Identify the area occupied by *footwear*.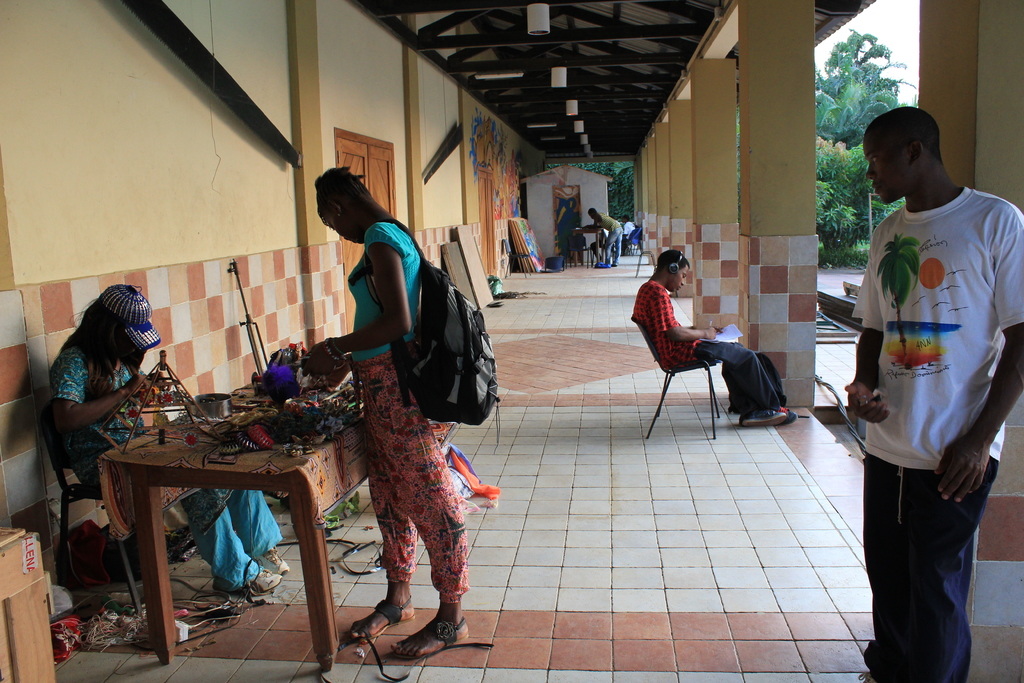
Area: bbox=[785, 409, 801, 423].
